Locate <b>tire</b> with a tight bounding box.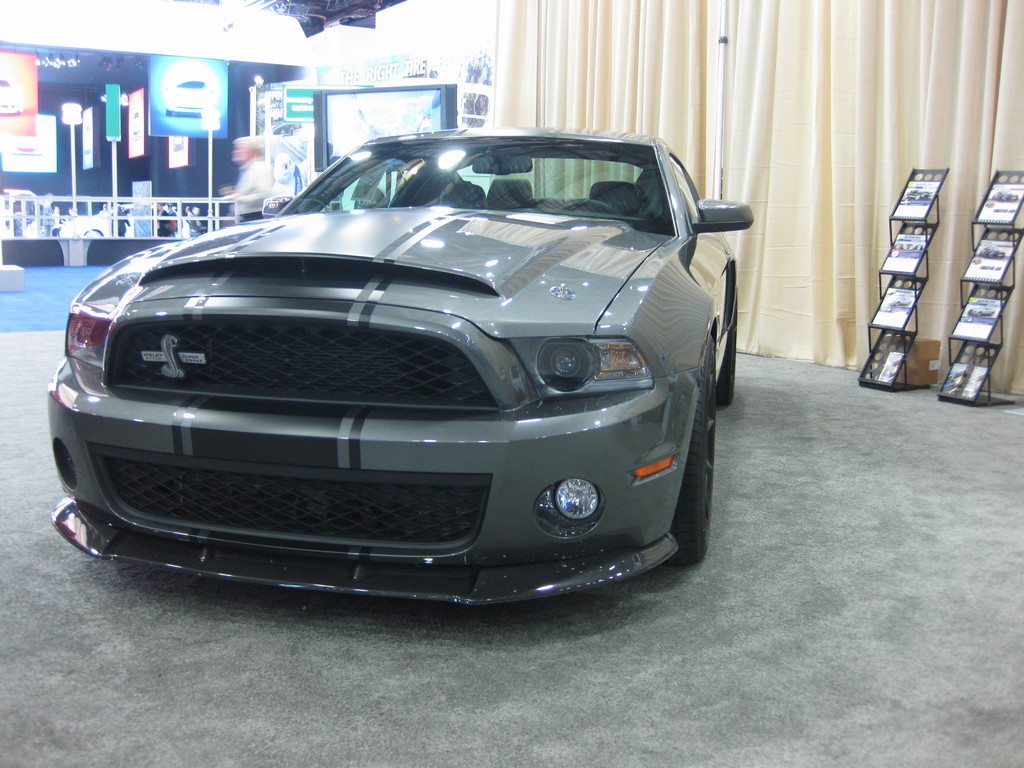
rect(718, 305, 735, 404).
